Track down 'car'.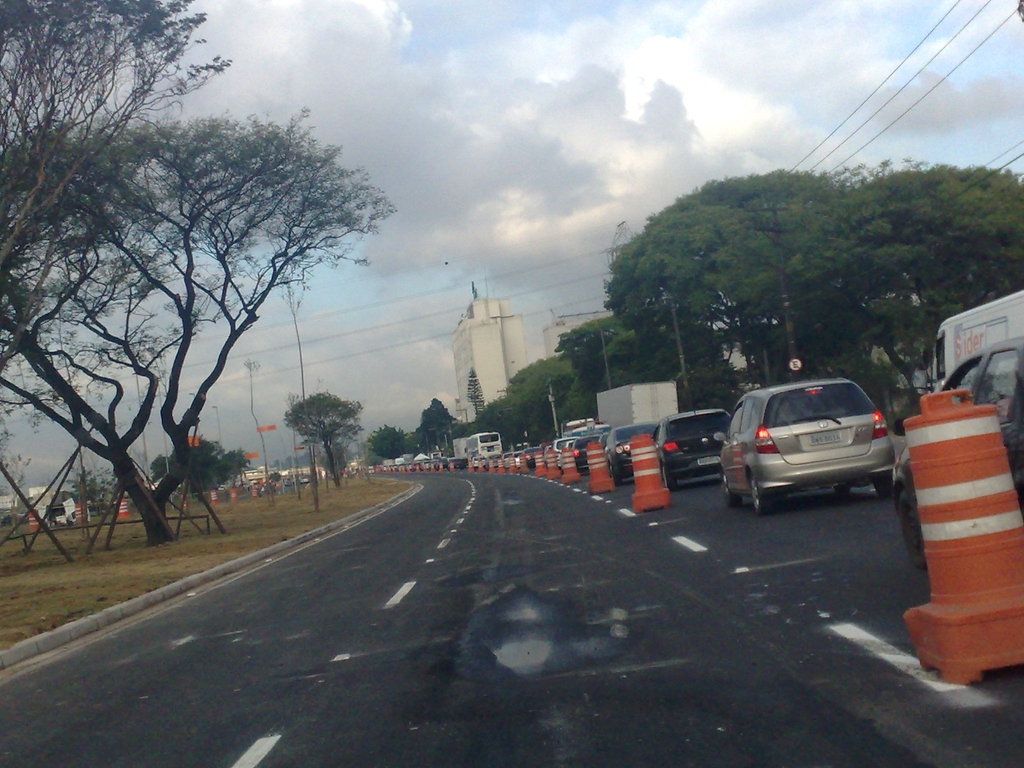
Tracked to [x1=422, y1=460, x2=430, y2=469].
